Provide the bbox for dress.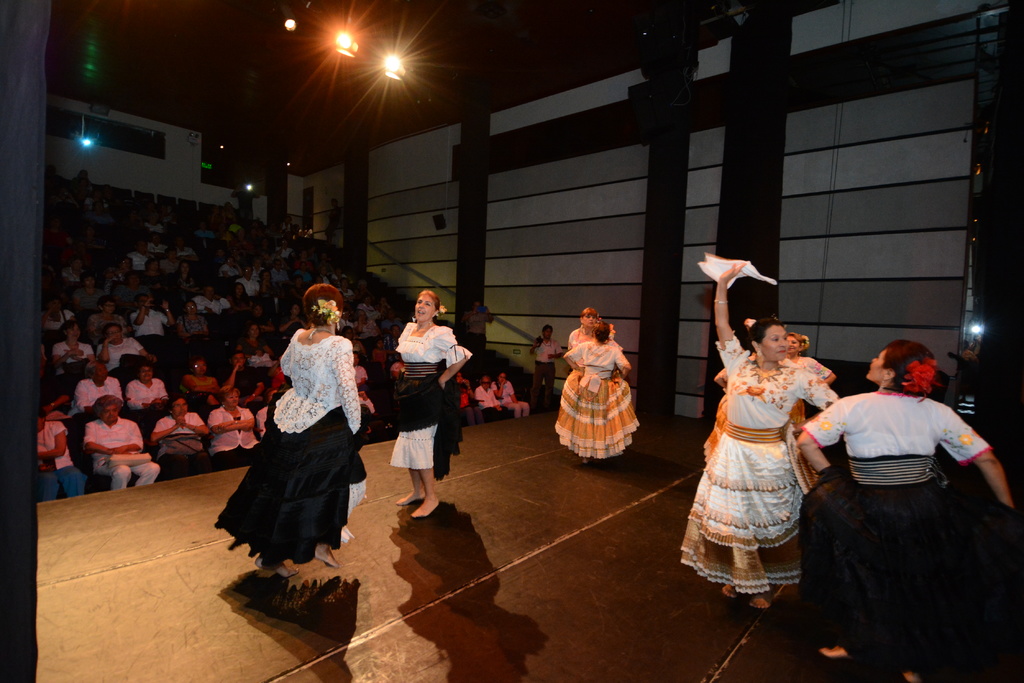
select_region(554, 329, 588, 451).
